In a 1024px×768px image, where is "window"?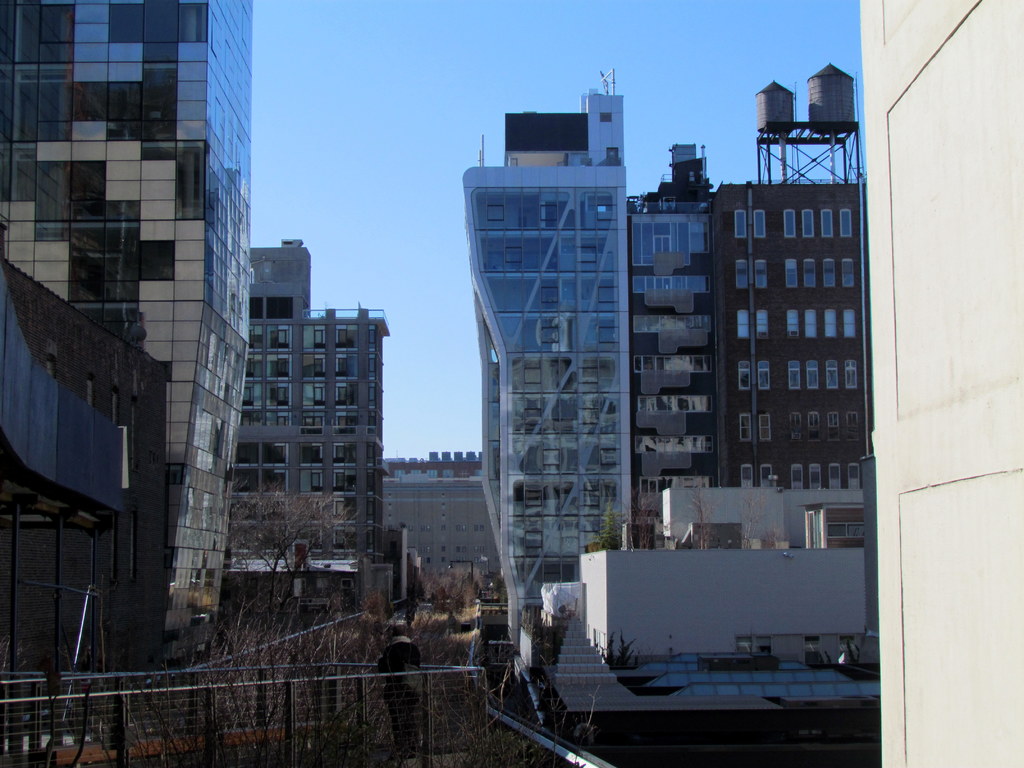
pyautogui.locateOnScreen(787, 309, 800, 340).
